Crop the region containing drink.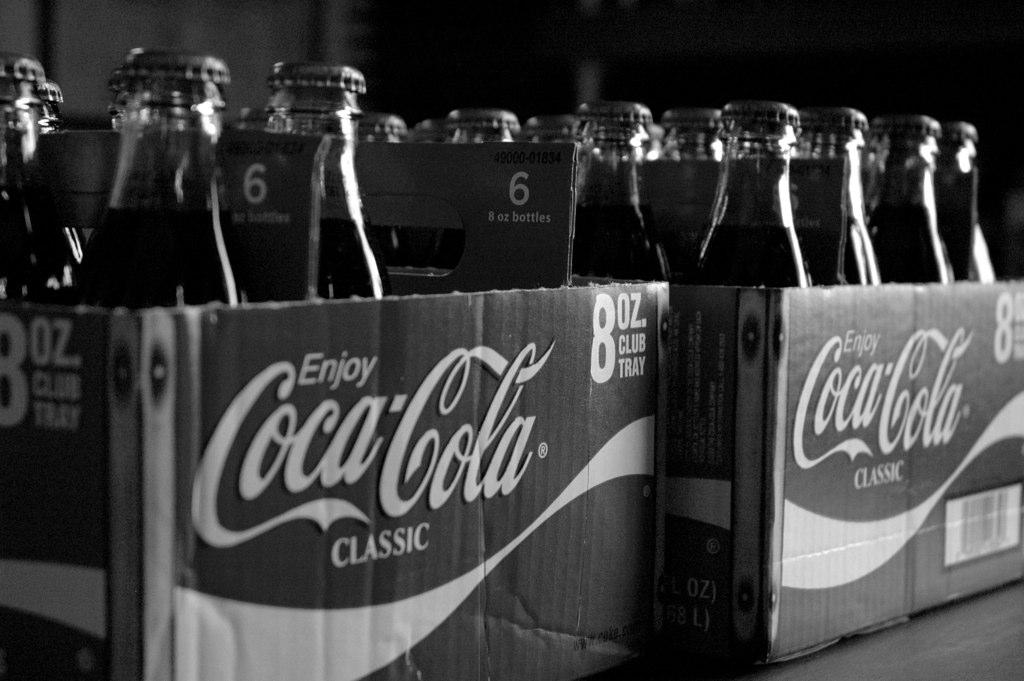
Crop region: Rect(0, 201, 87, 305).
